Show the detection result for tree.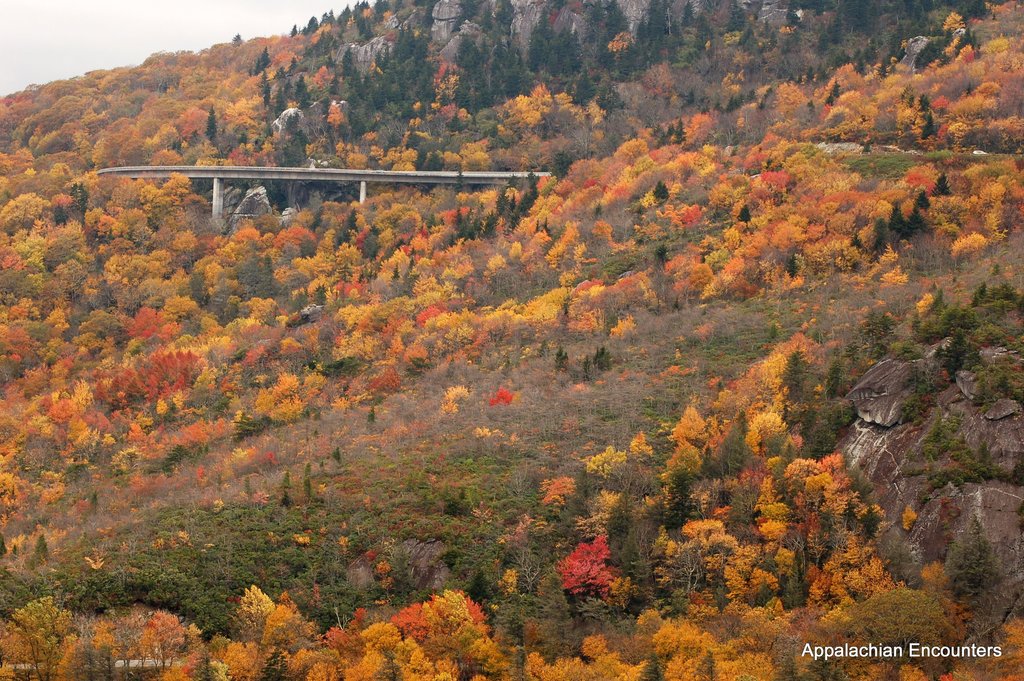
box=[383, 59, 406, 83].
